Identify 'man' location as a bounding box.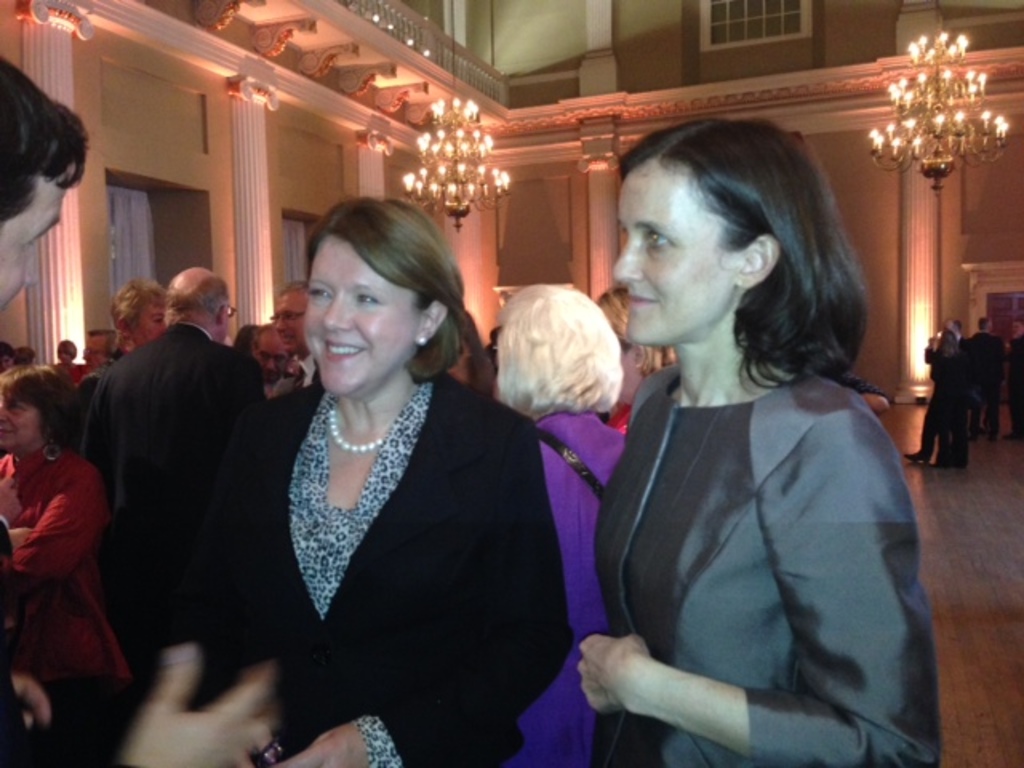
box(54, 262, 272, 709).
